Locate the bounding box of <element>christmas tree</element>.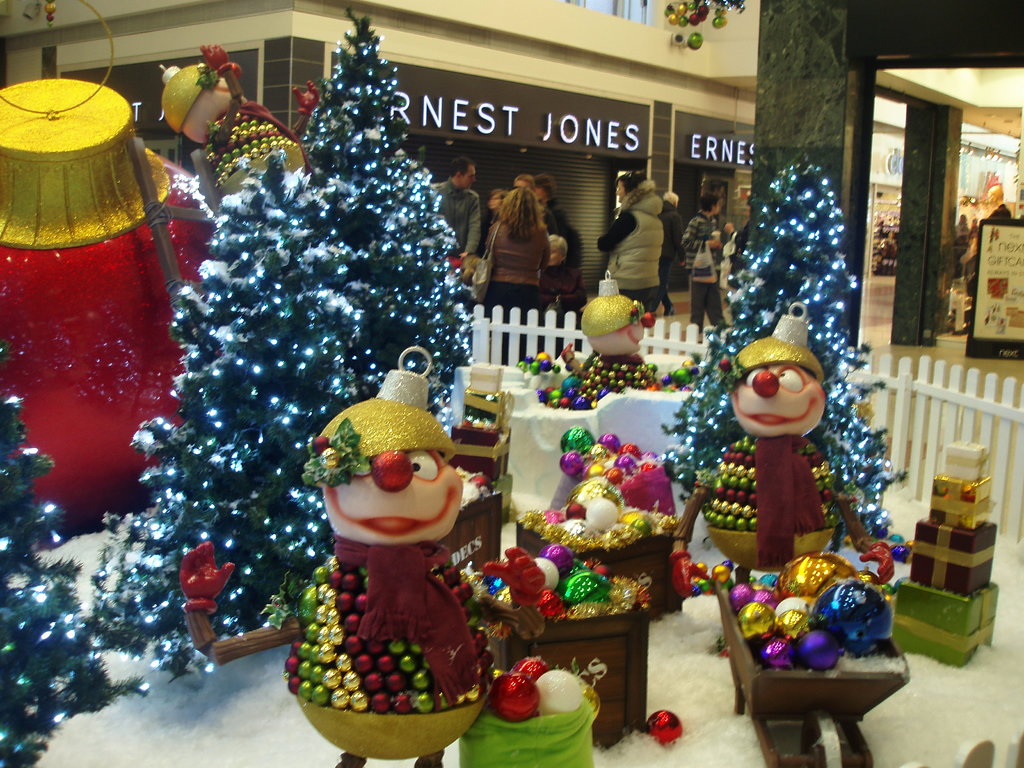
Bounding box: region(0, 338, 152, 767).
